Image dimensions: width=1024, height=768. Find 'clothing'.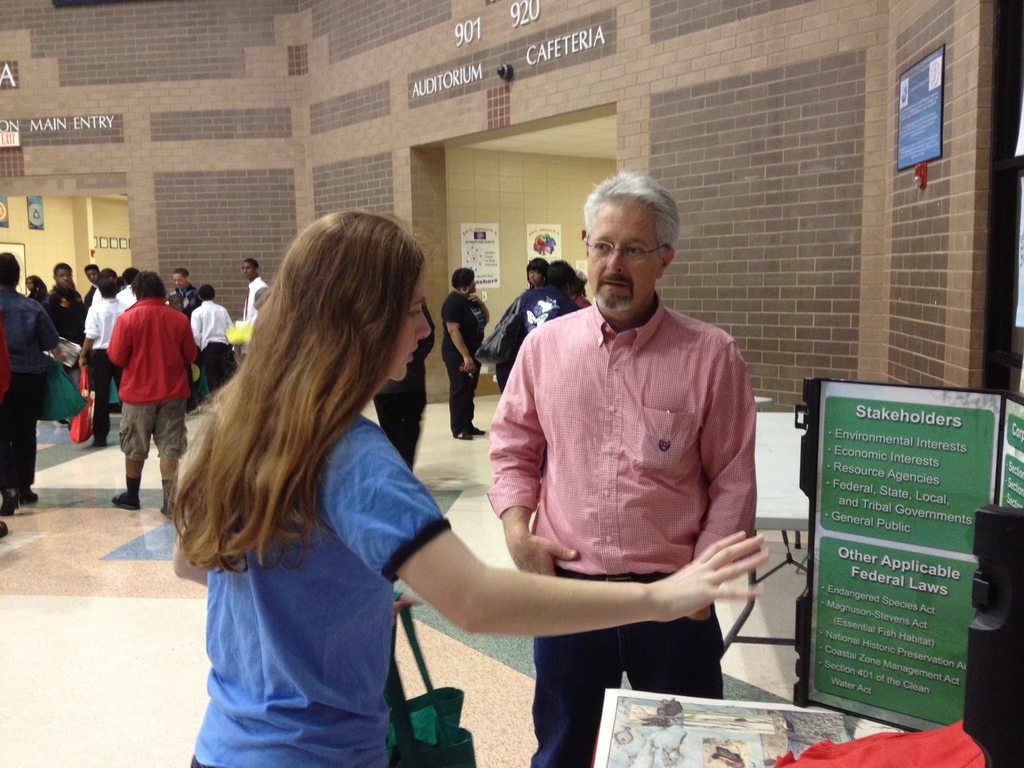
439, 285, 481, 435.
